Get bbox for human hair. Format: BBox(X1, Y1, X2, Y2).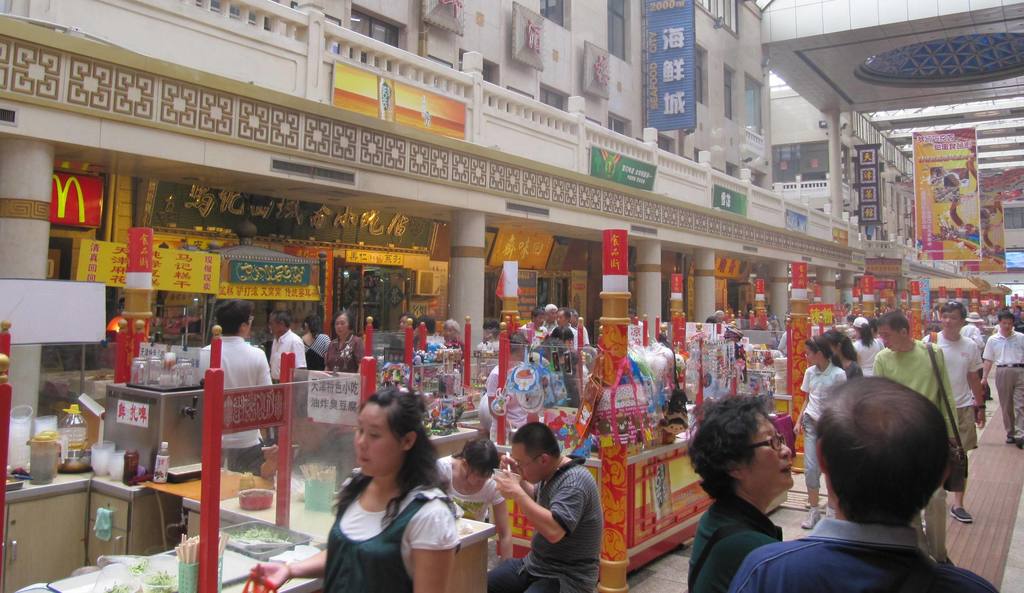
BBox(414, 314, 434, 333).
